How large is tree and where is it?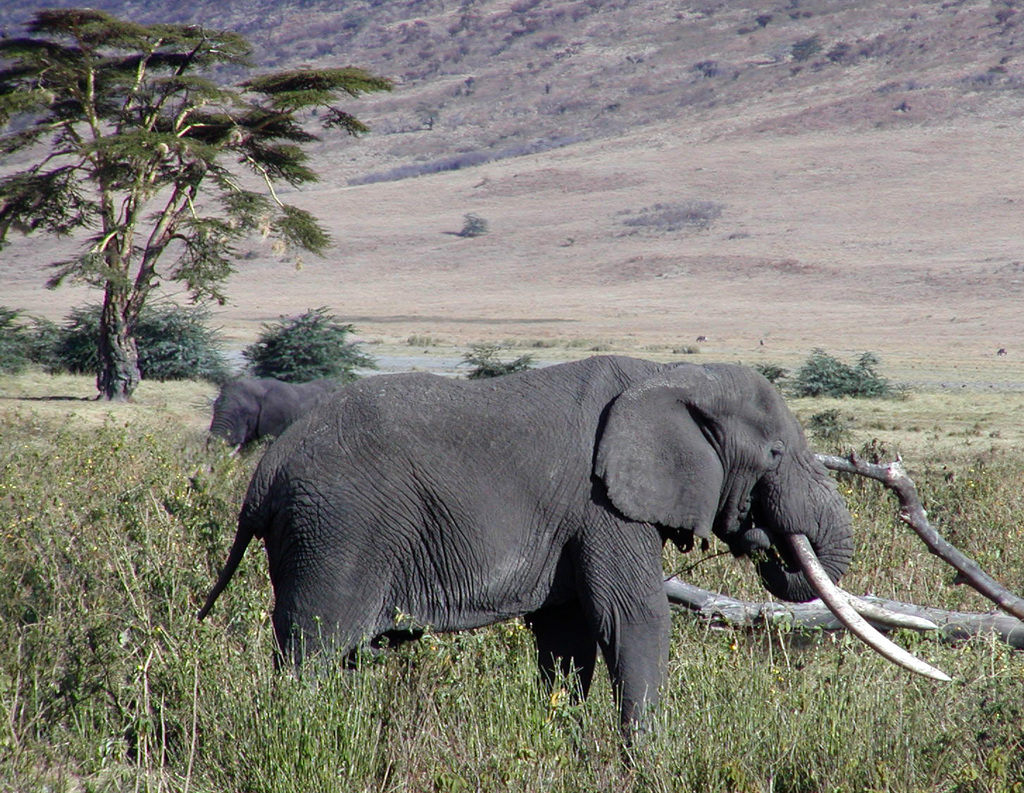
Bounding box: left=996, top=7, right=1016, bottom=23.
